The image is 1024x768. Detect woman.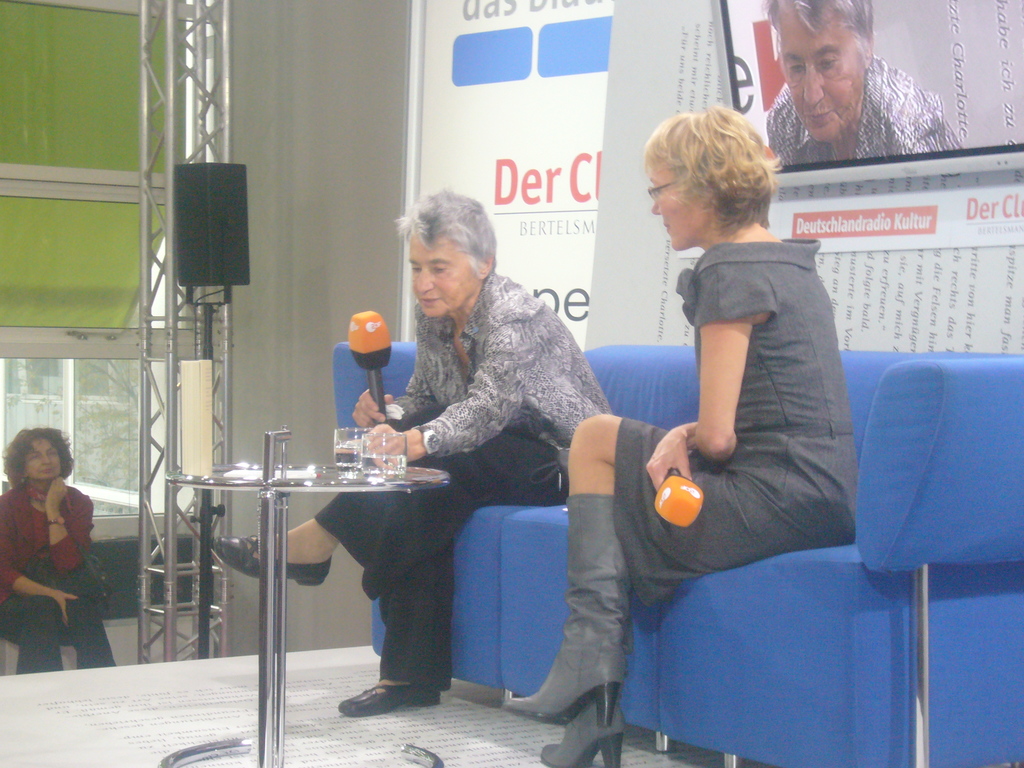
Detection: 212, 182, 611, 720.
